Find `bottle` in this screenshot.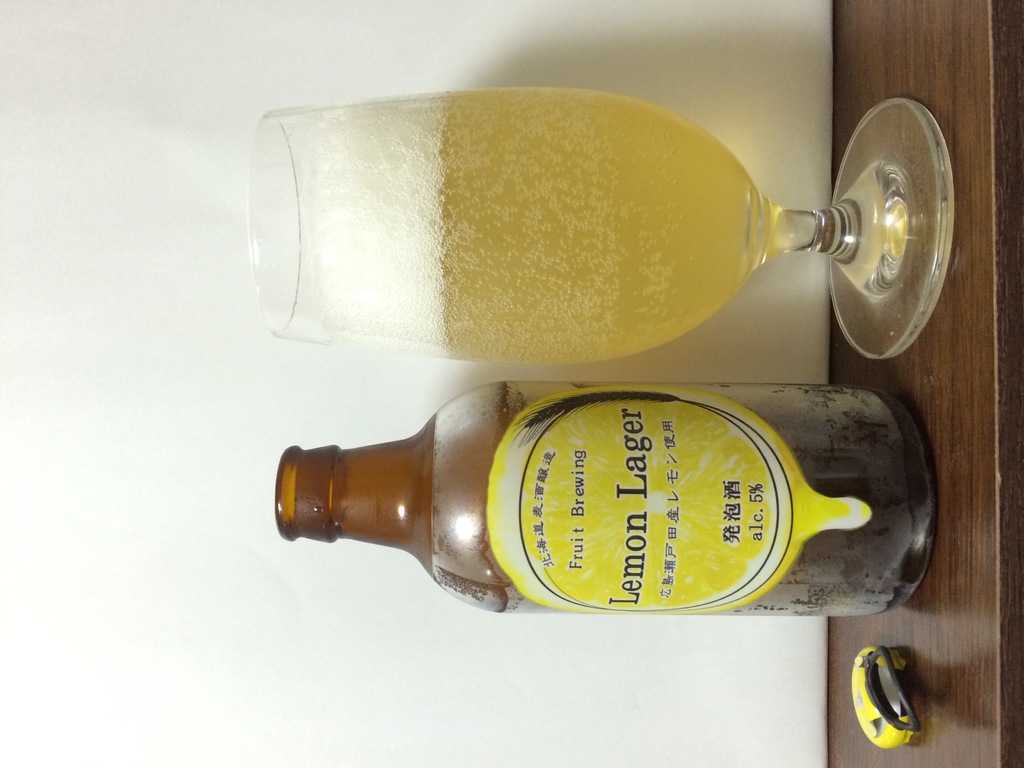
The bounding box for `bottle` is 270 370 943 617.
